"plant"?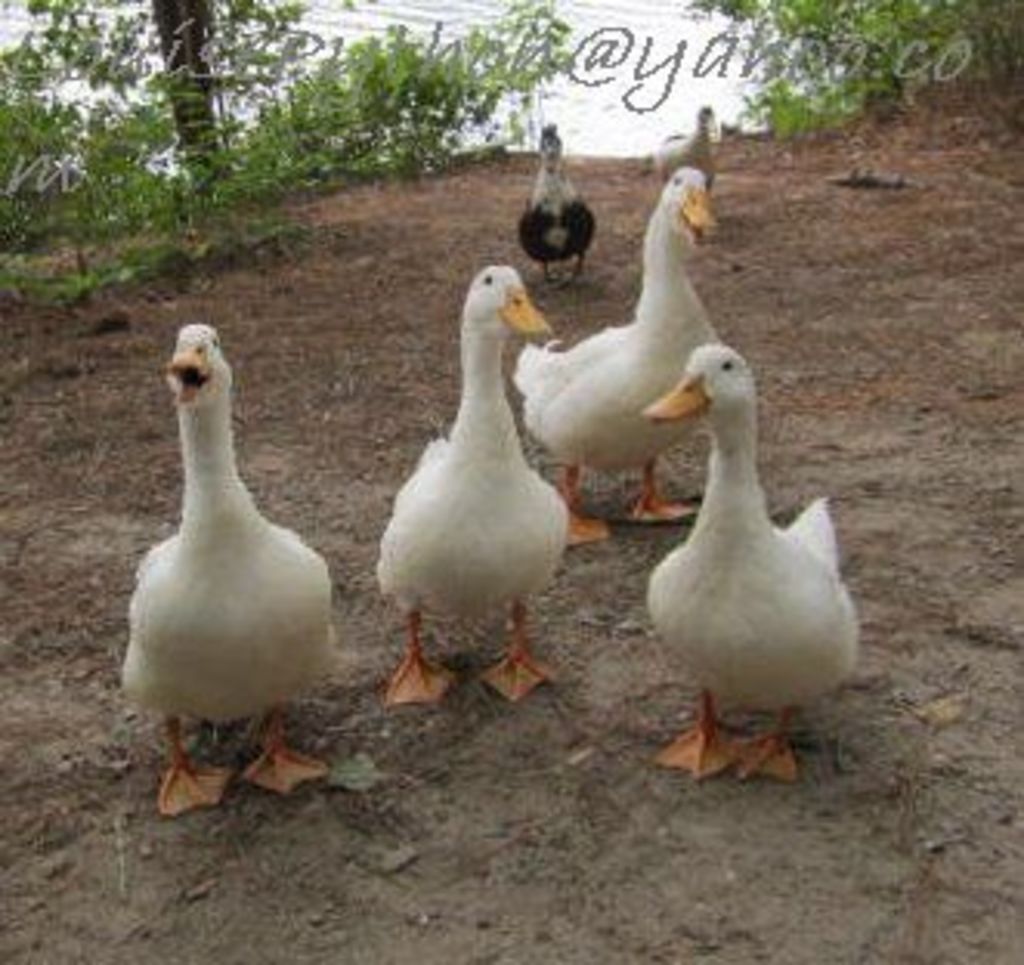
<bbox>189, 0, 569, 186</bbox>
